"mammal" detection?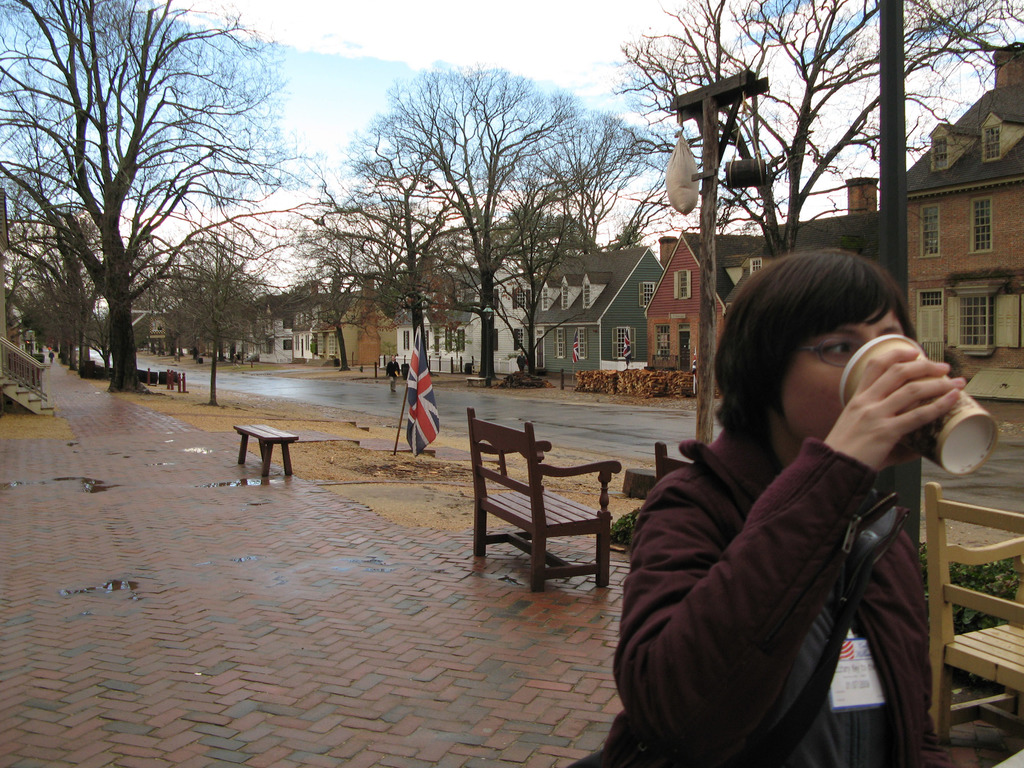
crop(568, 248, 965, 767)
